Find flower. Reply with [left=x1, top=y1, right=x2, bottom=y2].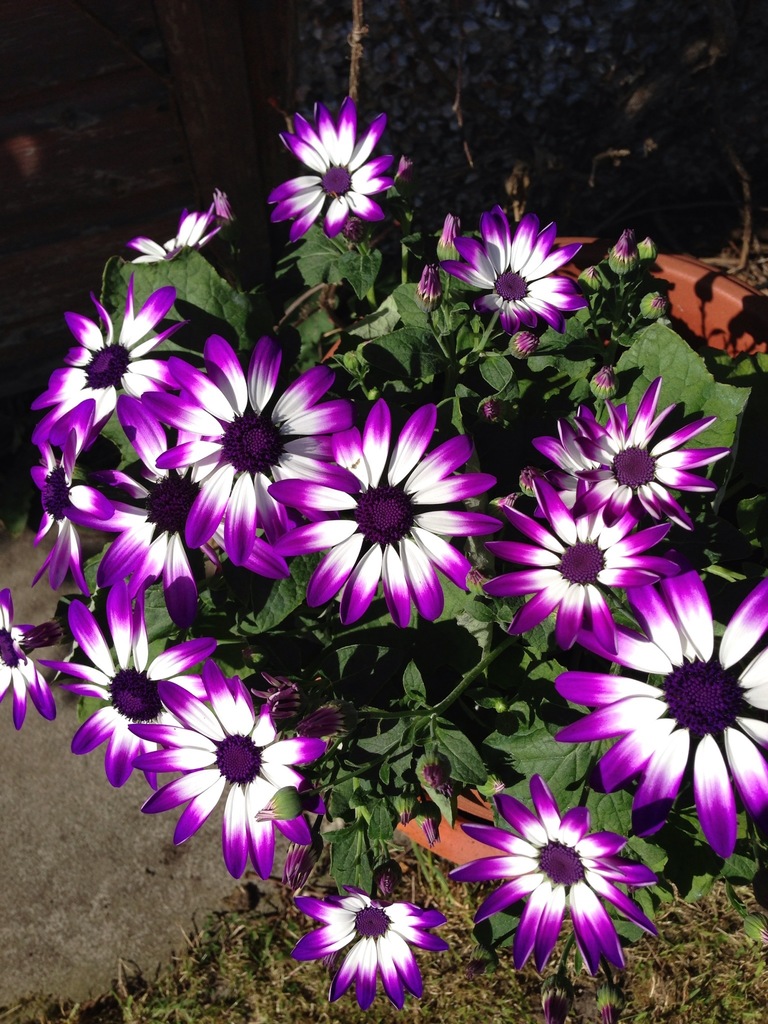
[left=433, top=206, right=594, bottom=344].
